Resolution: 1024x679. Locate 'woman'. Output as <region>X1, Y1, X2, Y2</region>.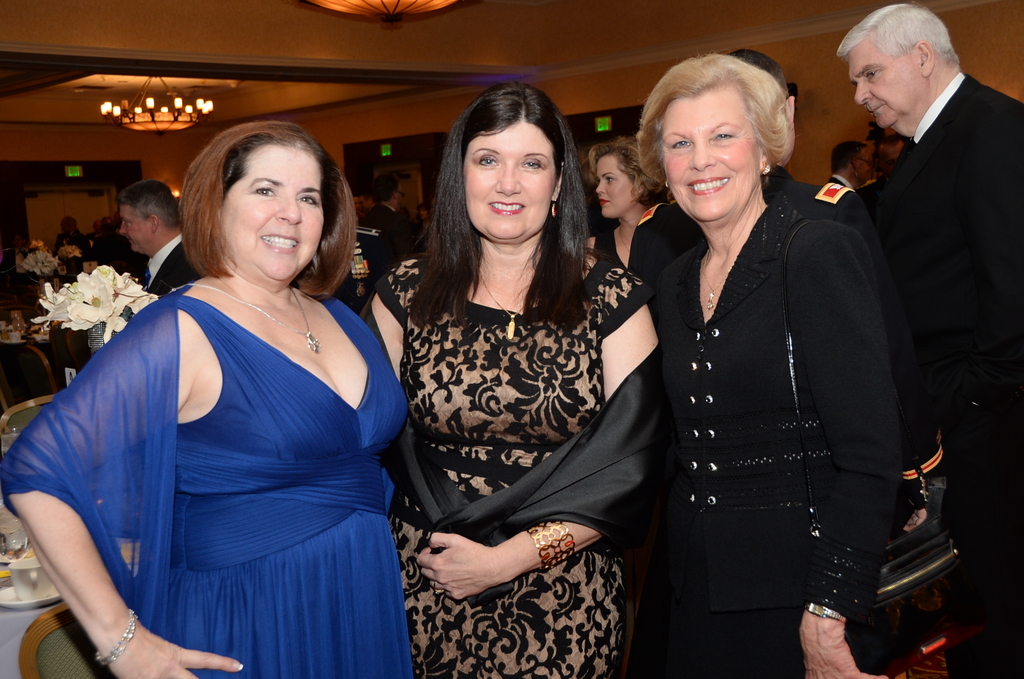
<region>369, 82, 662, 678</region>.
